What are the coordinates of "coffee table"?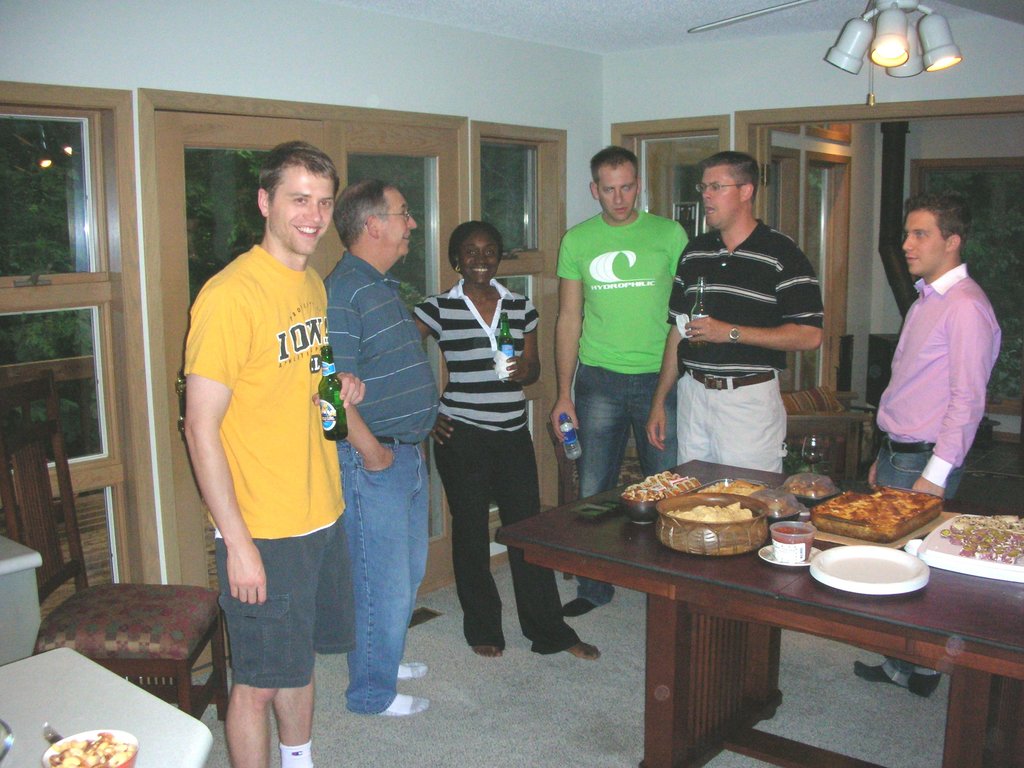
<box>511,475,990,747</box>.
